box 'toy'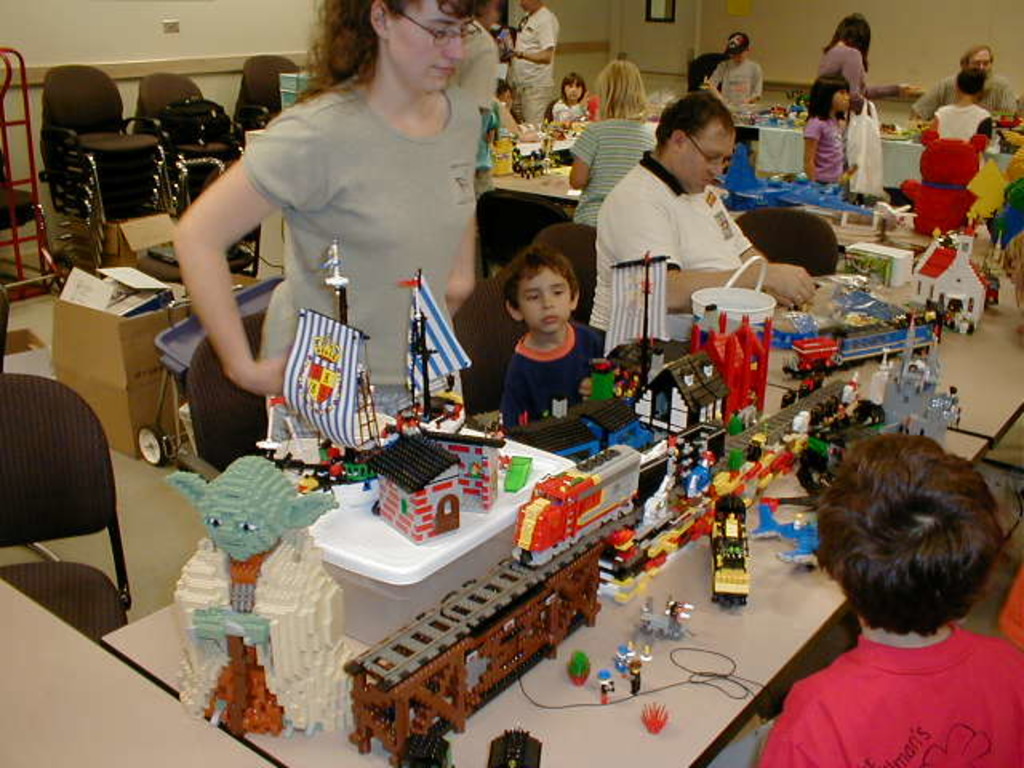
592, 670, 621, 704
